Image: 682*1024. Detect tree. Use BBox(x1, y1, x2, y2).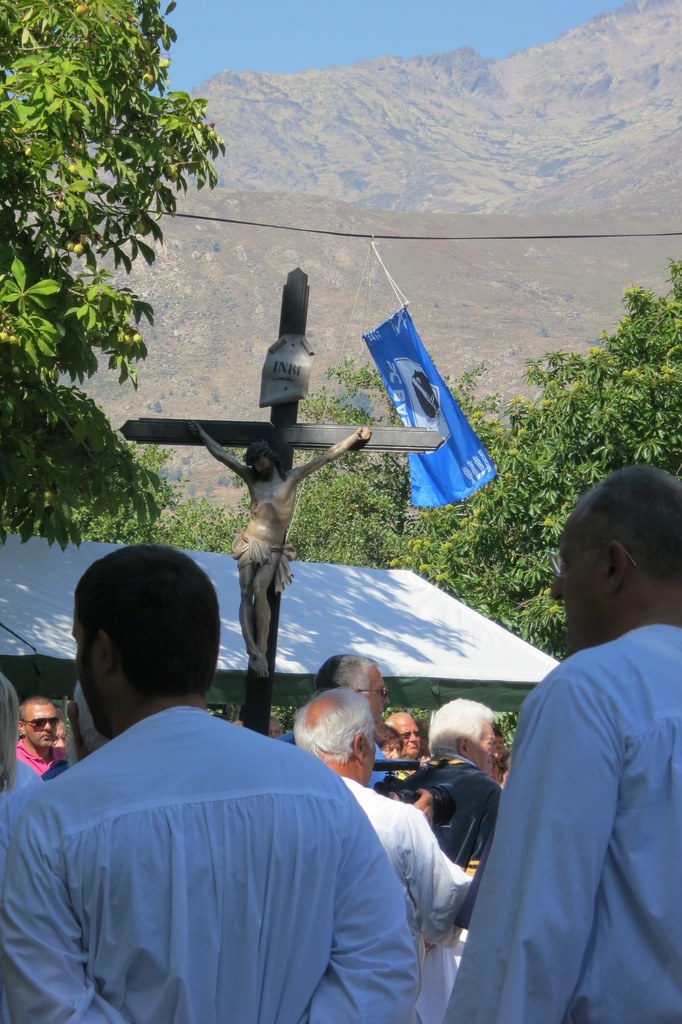
BBox(3, 20, 235, 563).
